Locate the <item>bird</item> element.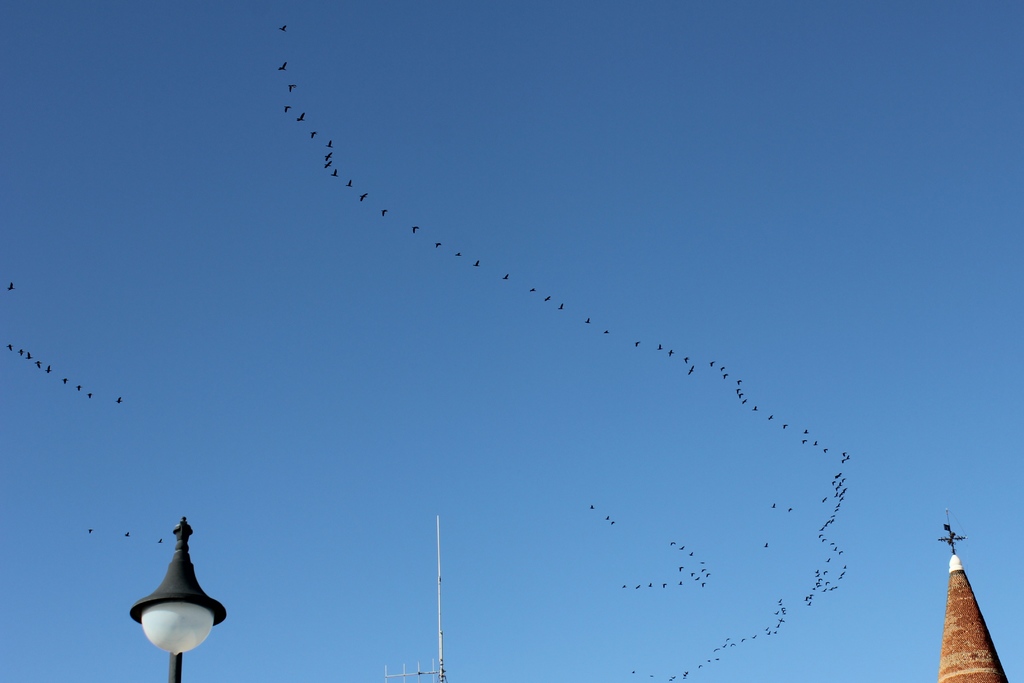
Element bbox: 582, 313, 593, 331.
